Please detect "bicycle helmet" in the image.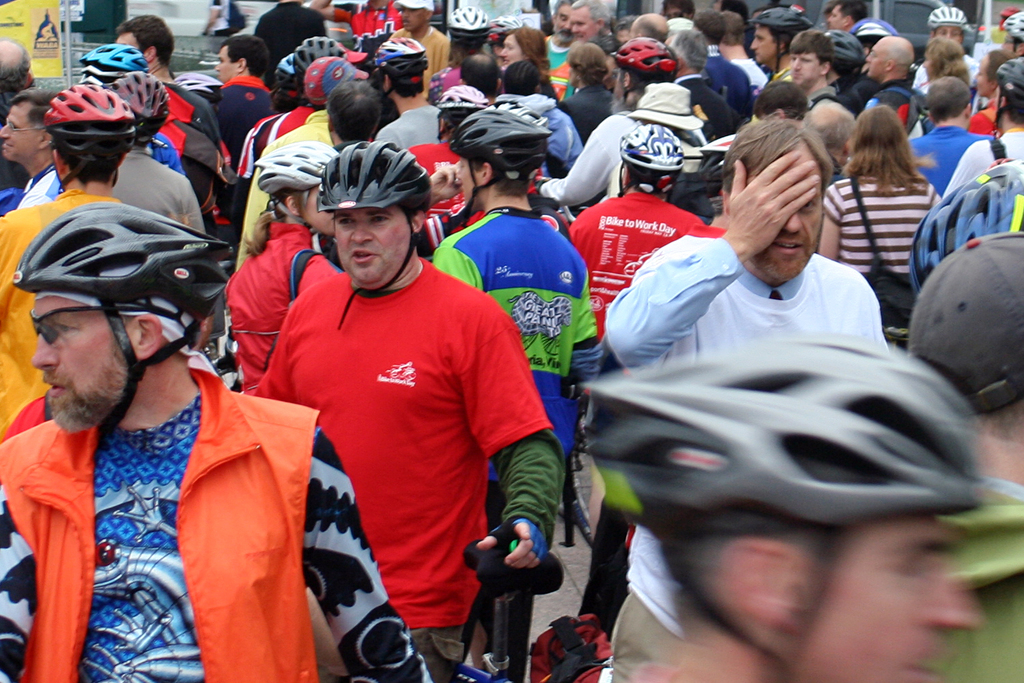
<bbox>313, 139, 431, 332</bbox>.
